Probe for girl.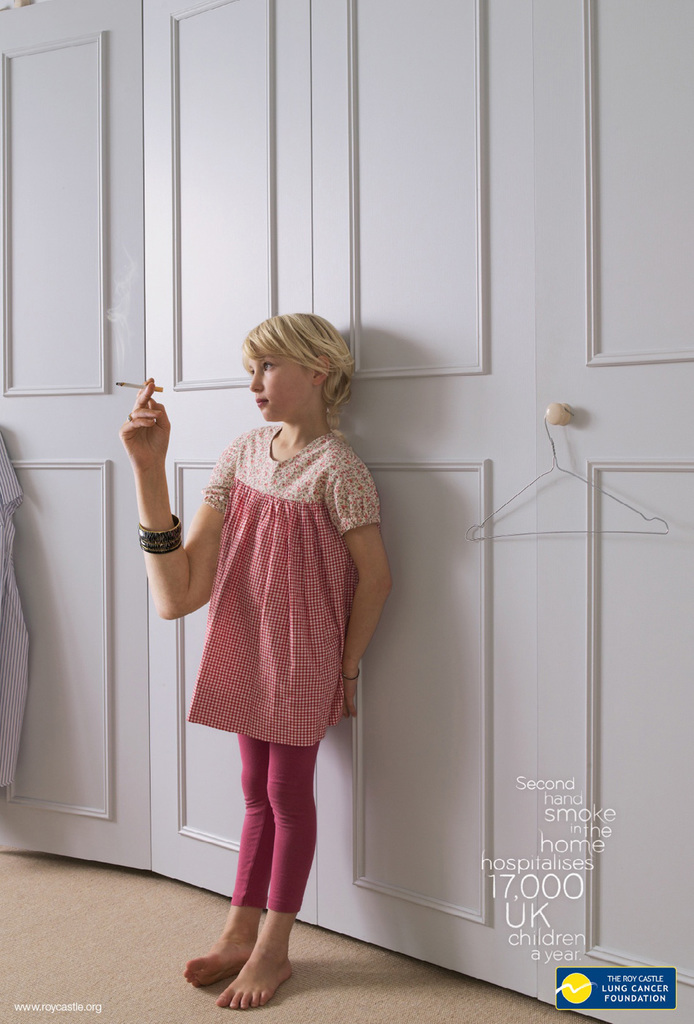
Probe result: <box>116,306,393,1011</box>.
